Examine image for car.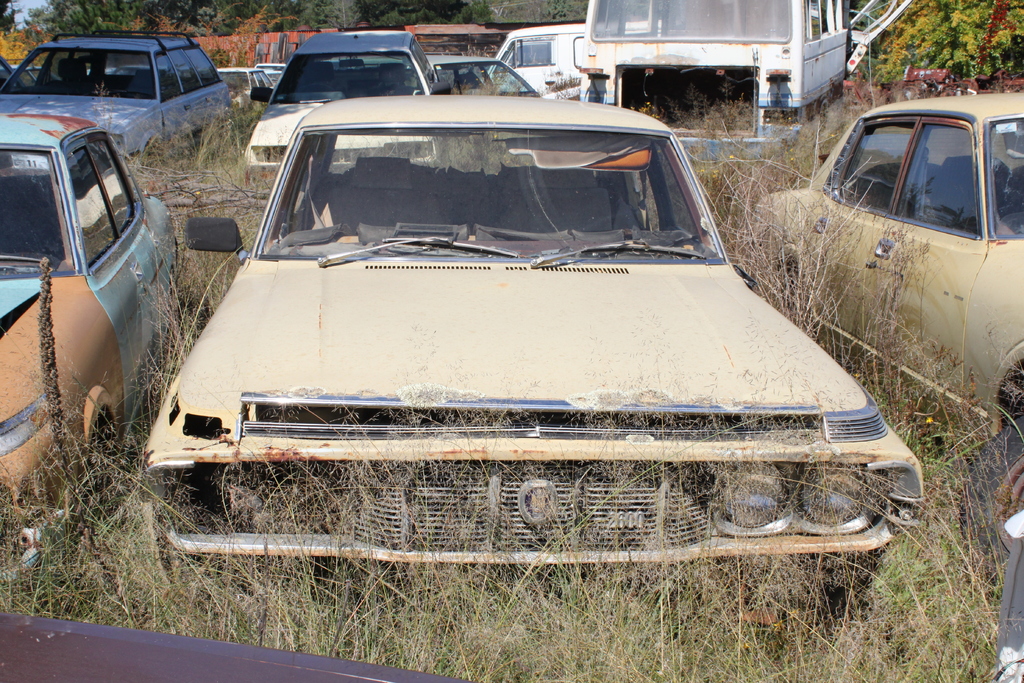
Examination result: 755:94:1023:441.
